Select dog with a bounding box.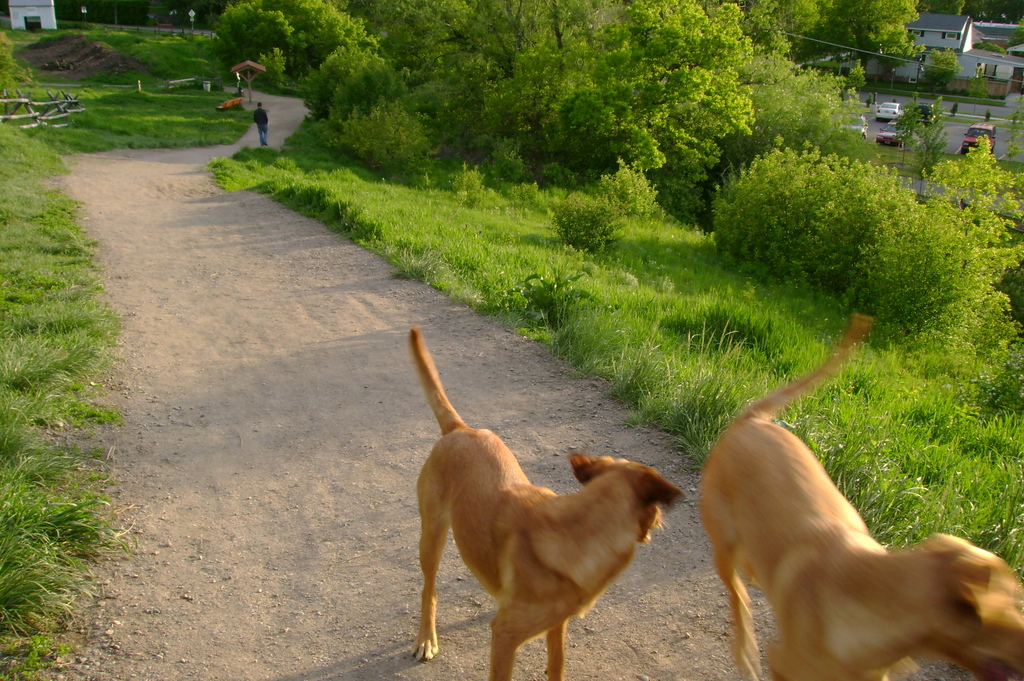
[698, 315, 1023, 680].
